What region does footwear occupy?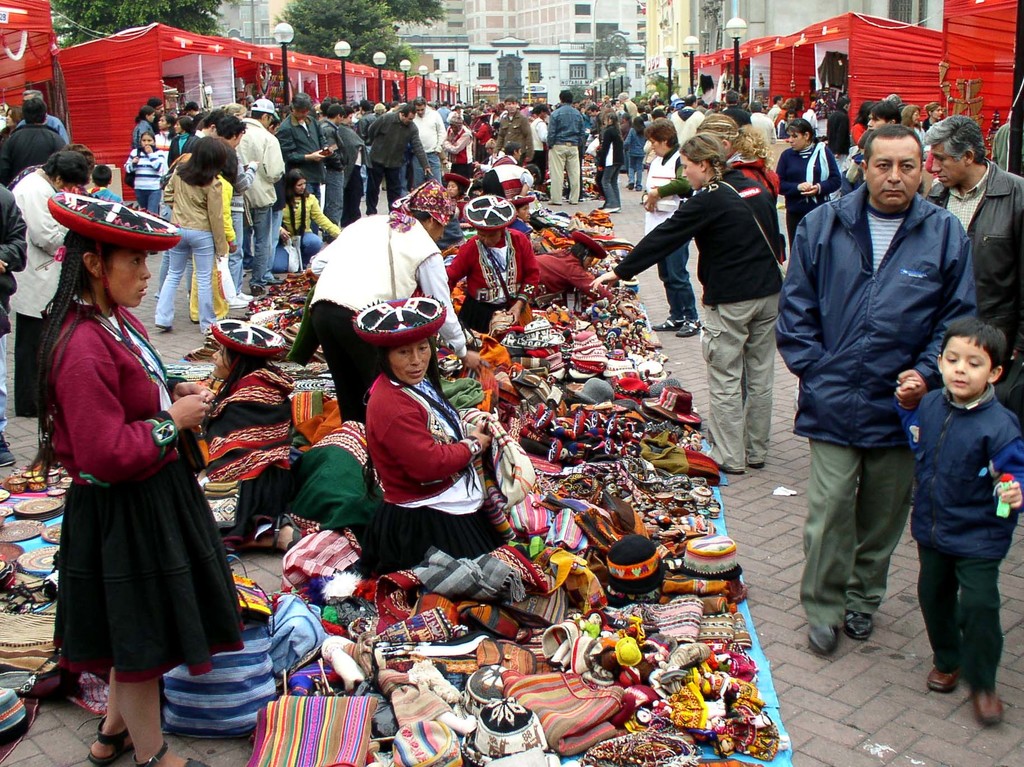
(138,734,209,766).
